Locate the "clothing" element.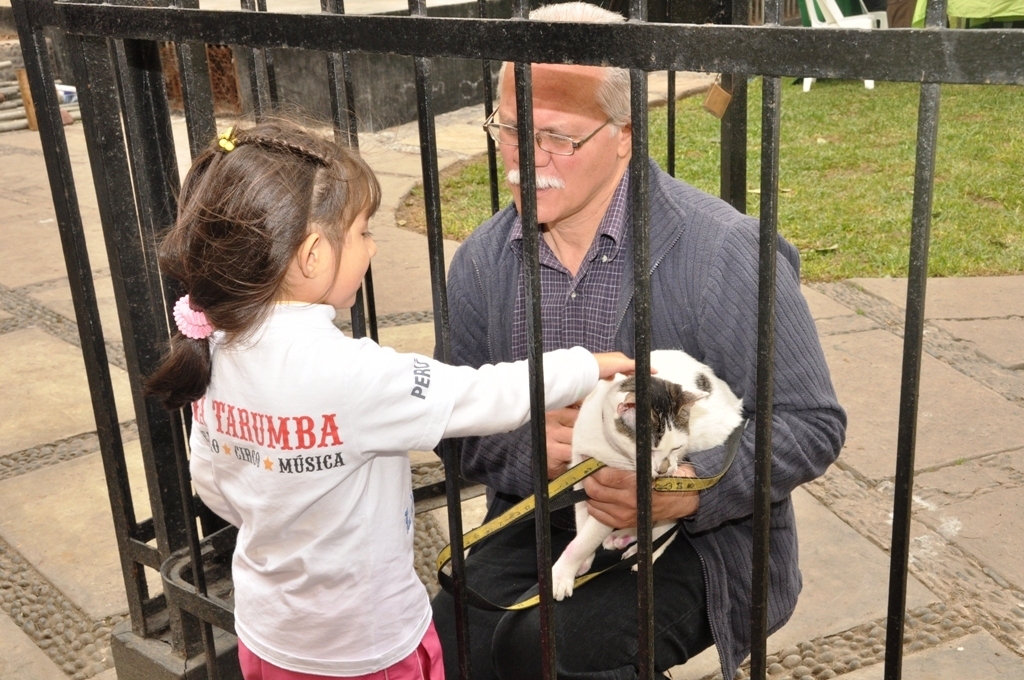
Element bbox: <region>188, 295, 600, 679</region>.
